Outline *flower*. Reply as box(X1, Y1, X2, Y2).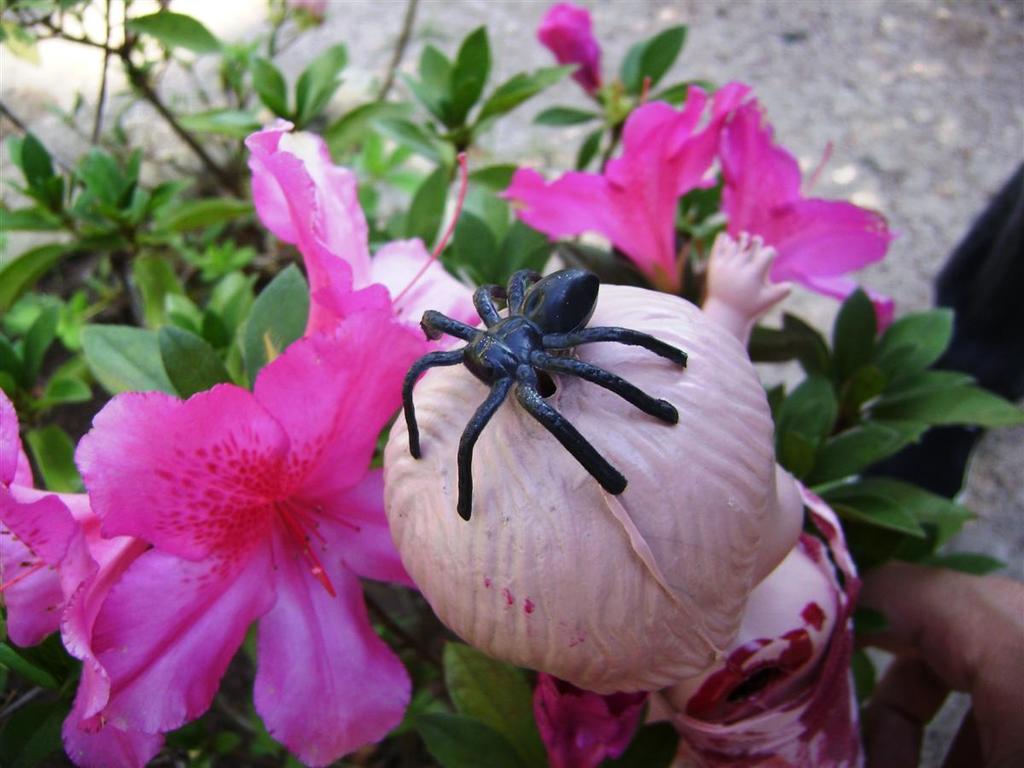
box(498, 84, 717, 297).
